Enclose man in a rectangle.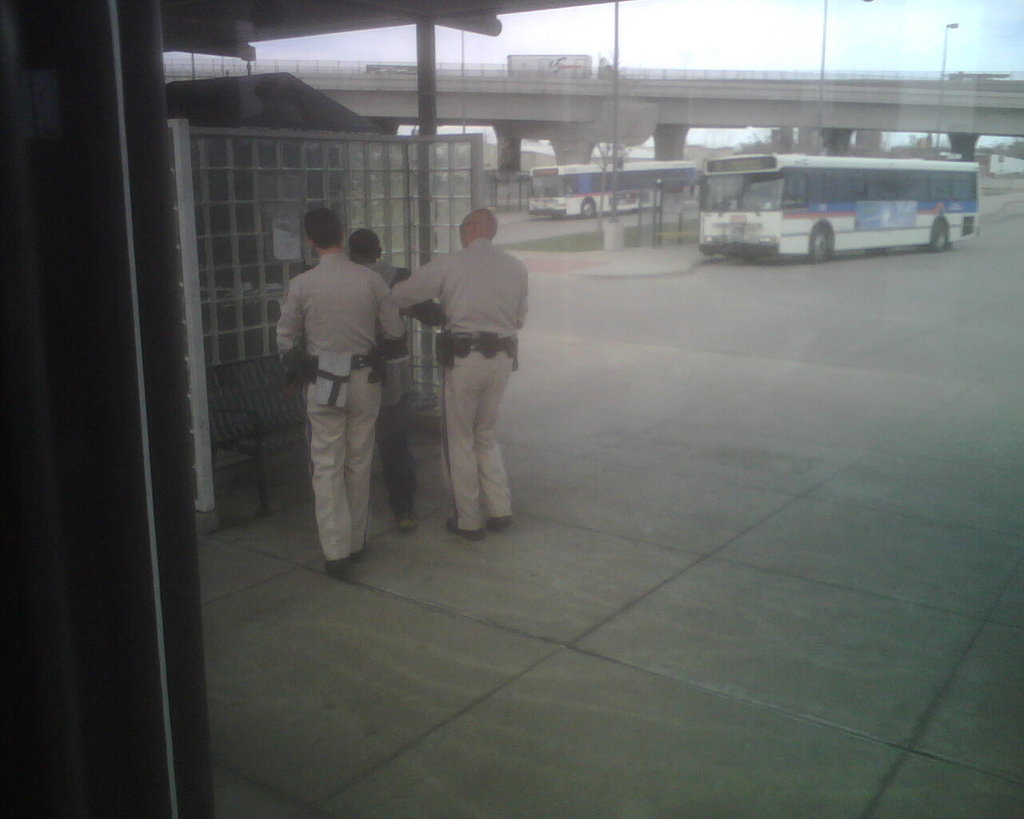
l=275, t=208, r=404, b=577.
